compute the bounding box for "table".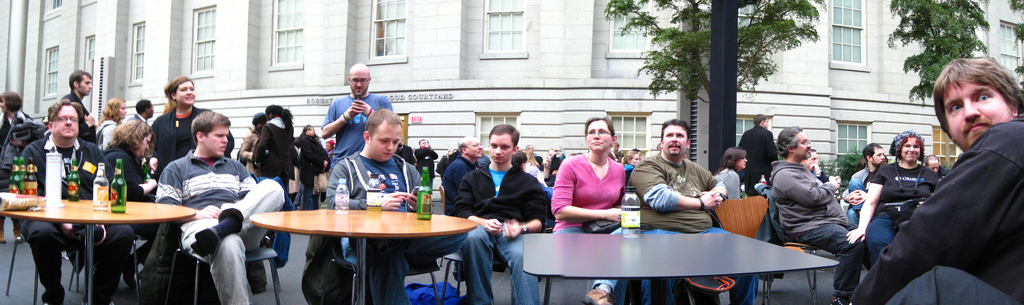
box=[249, 207, 477, 304].
